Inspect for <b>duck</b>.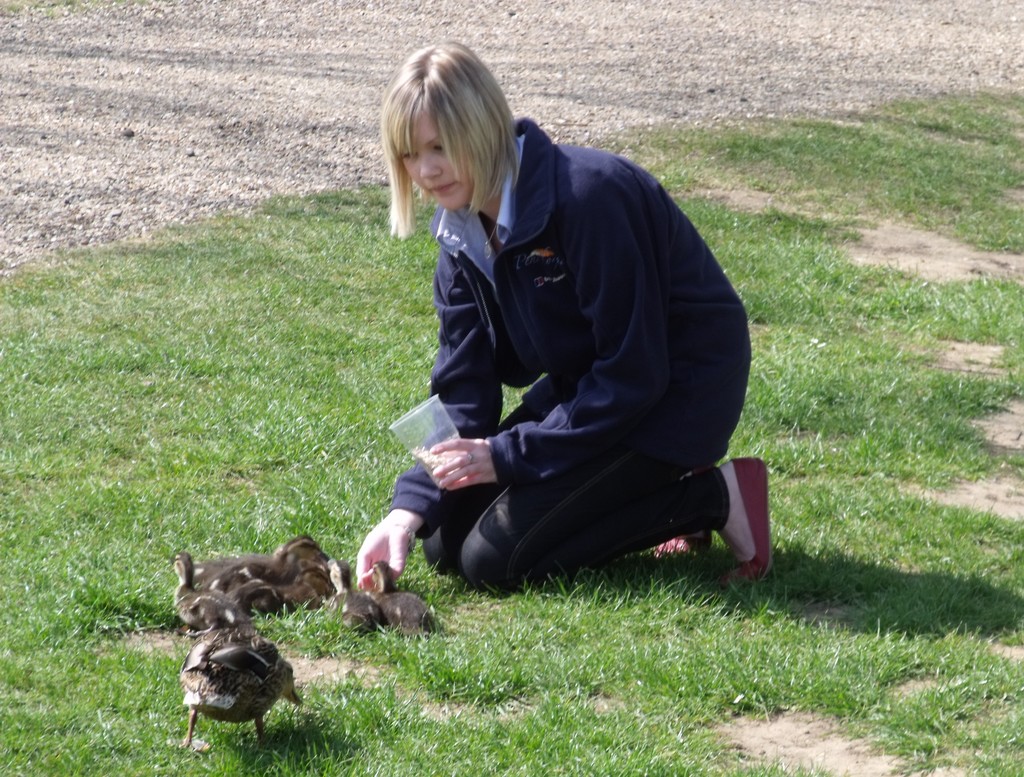
Inspection: (left=250, top=535, right=338, bottom=623).
